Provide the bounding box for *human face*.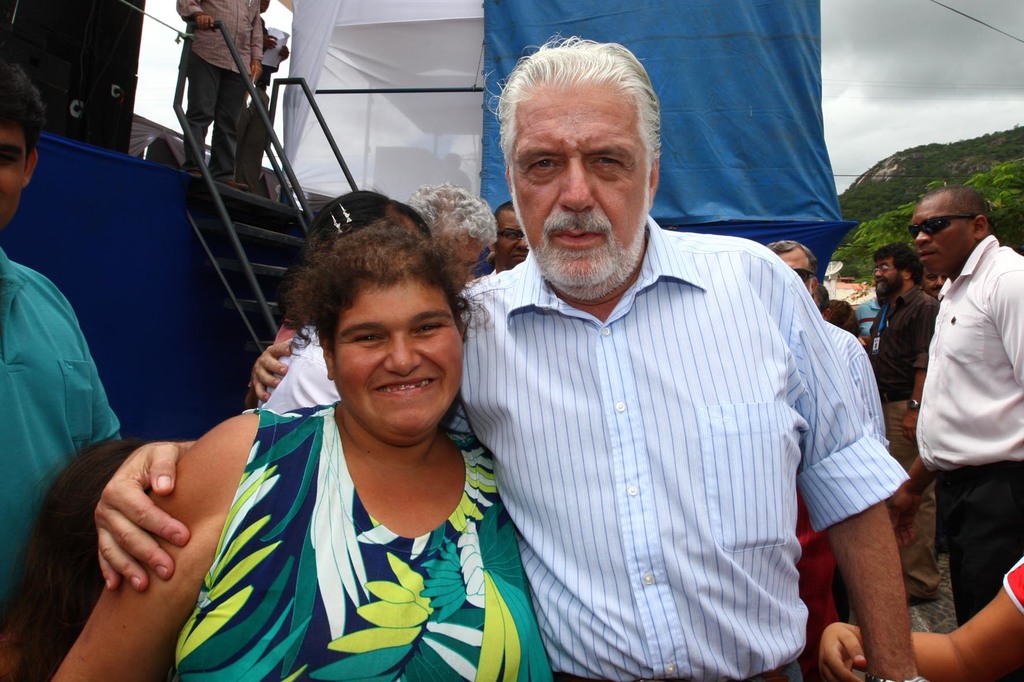
[436,232,485,269].
